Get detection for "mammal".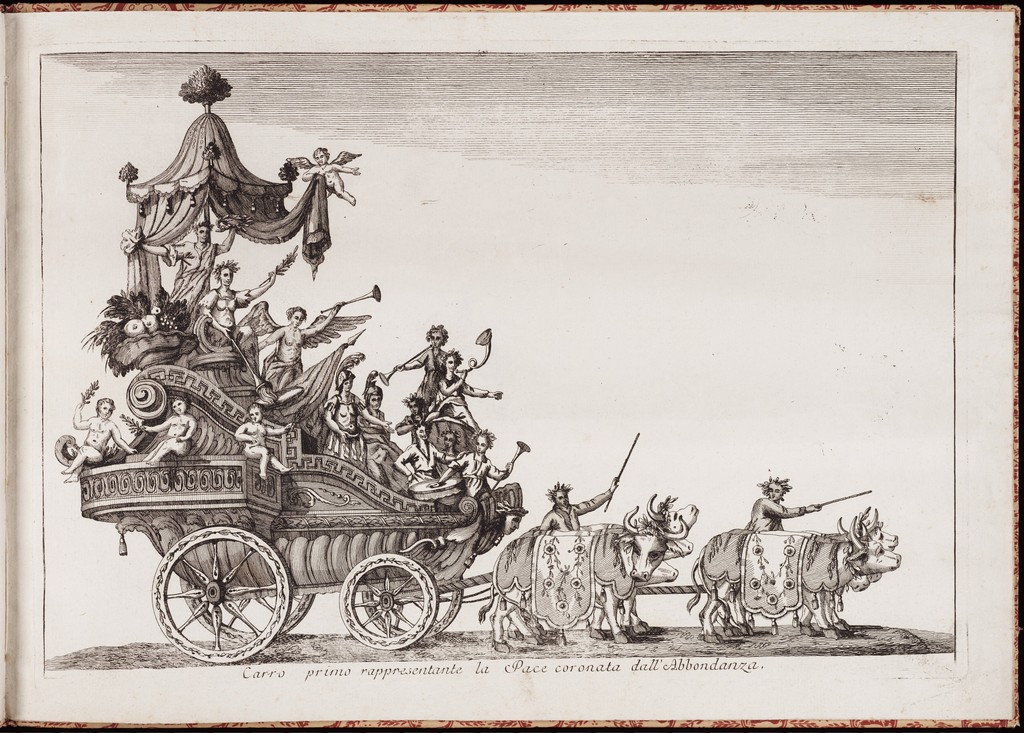
Detection: [x1=136, y1=222, x2=241, y2=308].
